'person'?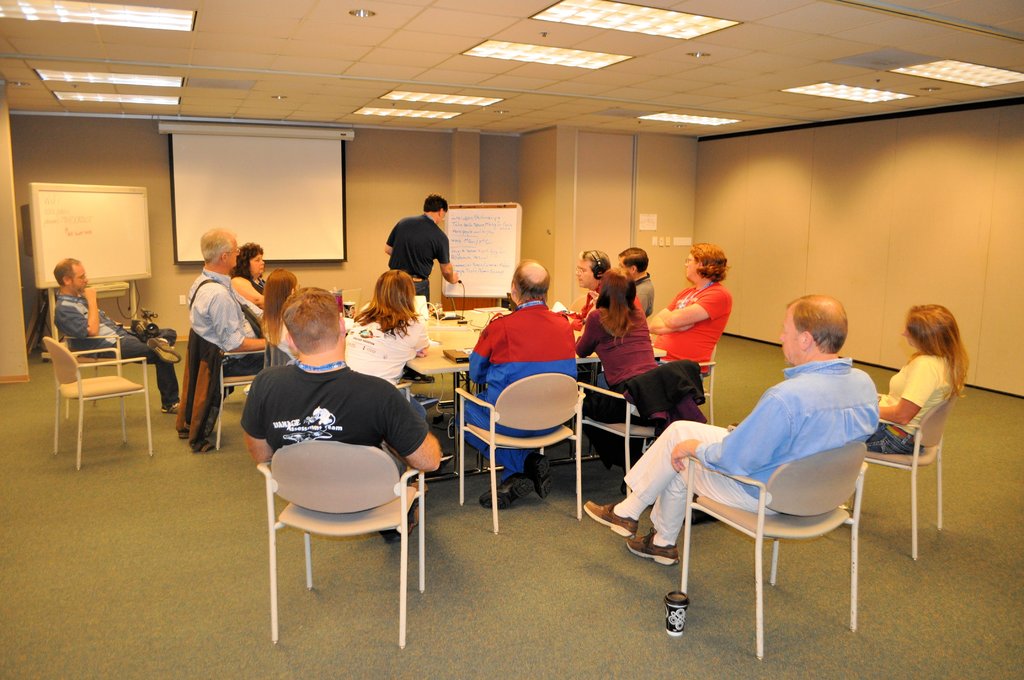
351,270,431,428
